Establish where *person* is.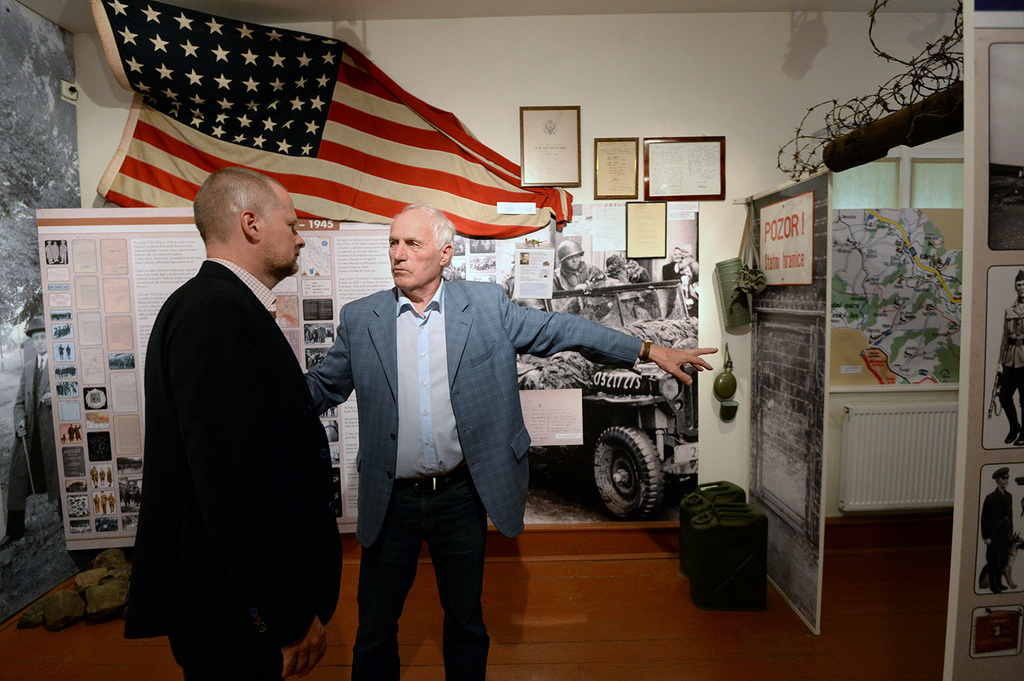
Established at locate(134, 486, 140, 507).
